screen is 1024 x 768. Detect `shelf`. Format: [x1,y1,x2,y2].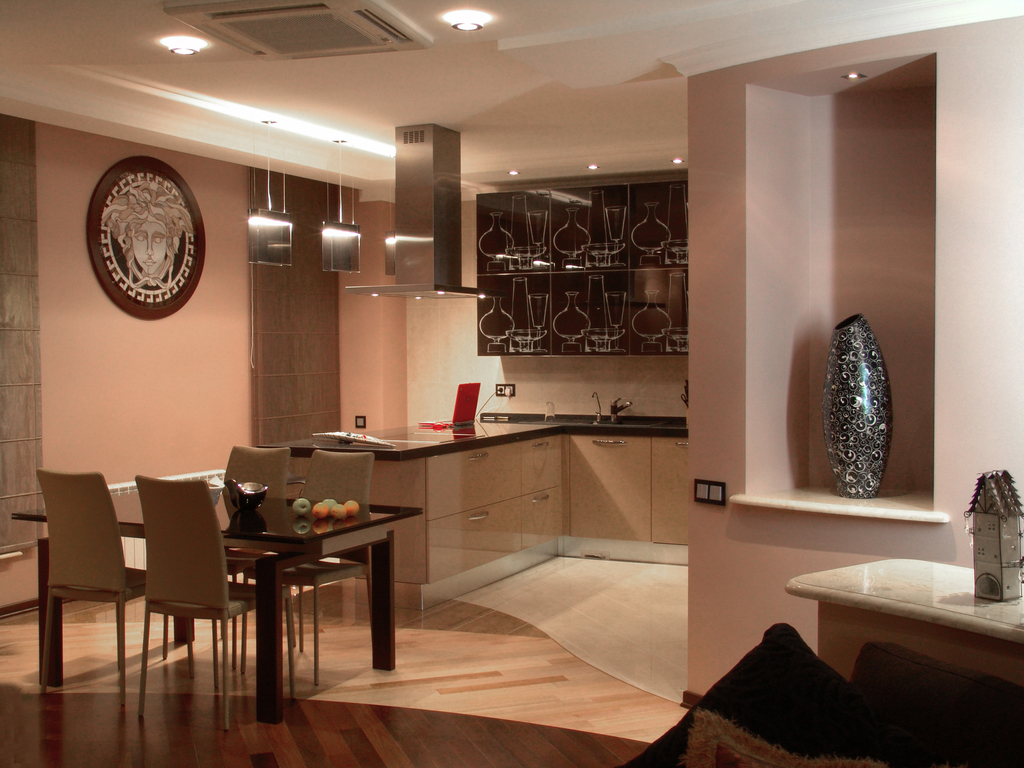
[476,271,561,356].
